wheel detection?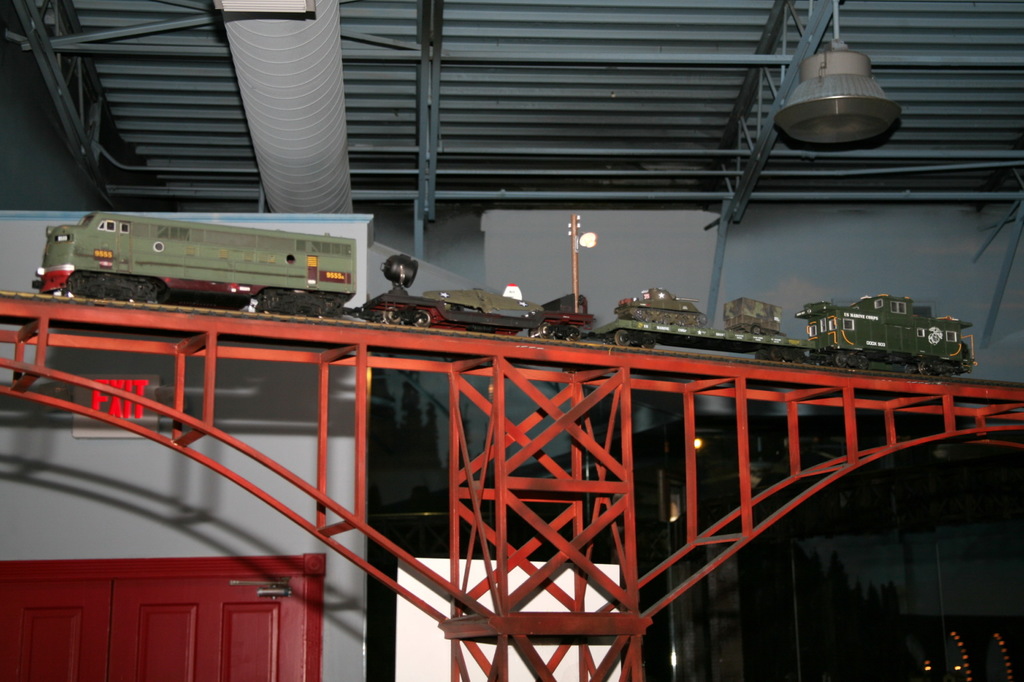
[290, 288, 304, 315]
